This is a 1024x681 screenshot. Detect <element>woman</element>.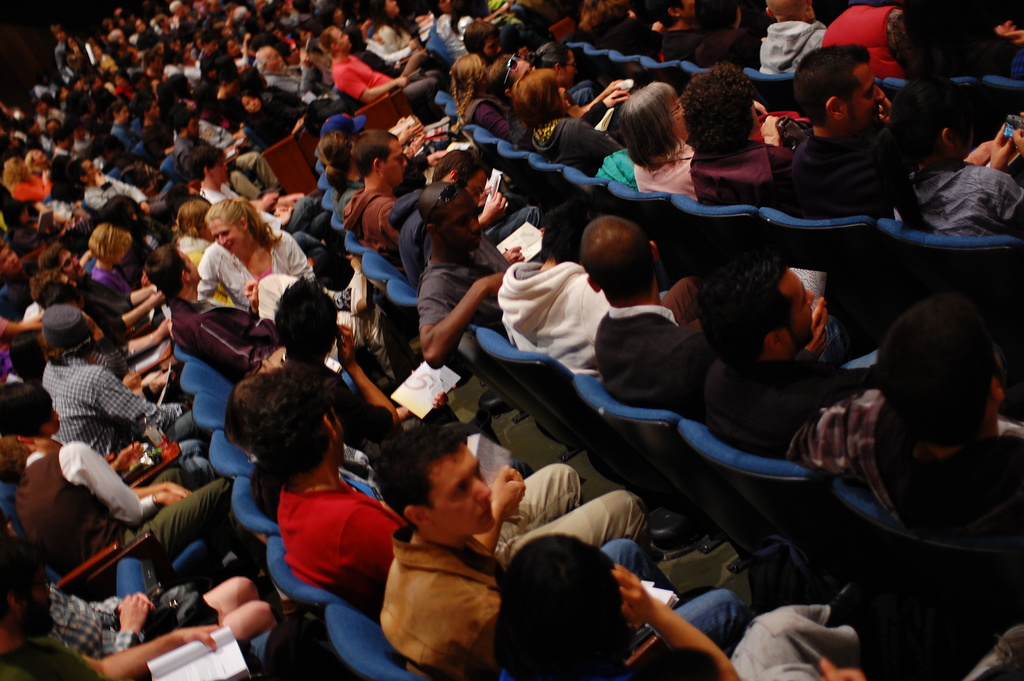
detection(106, 67, 134, 101).
